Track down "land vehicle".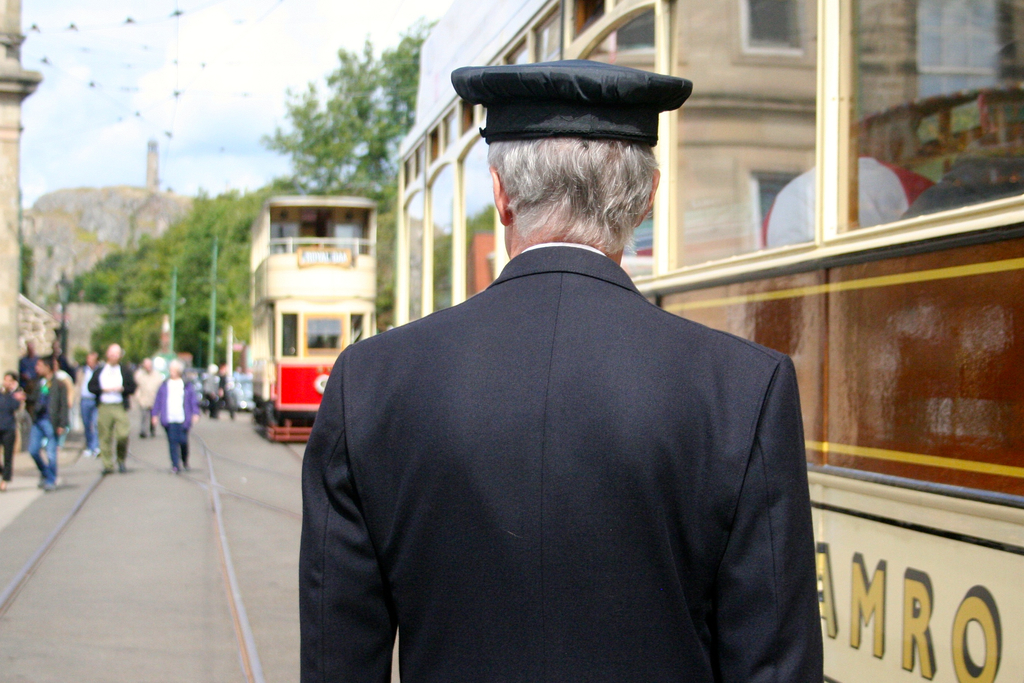
Tracked to [221,182,410,425].
